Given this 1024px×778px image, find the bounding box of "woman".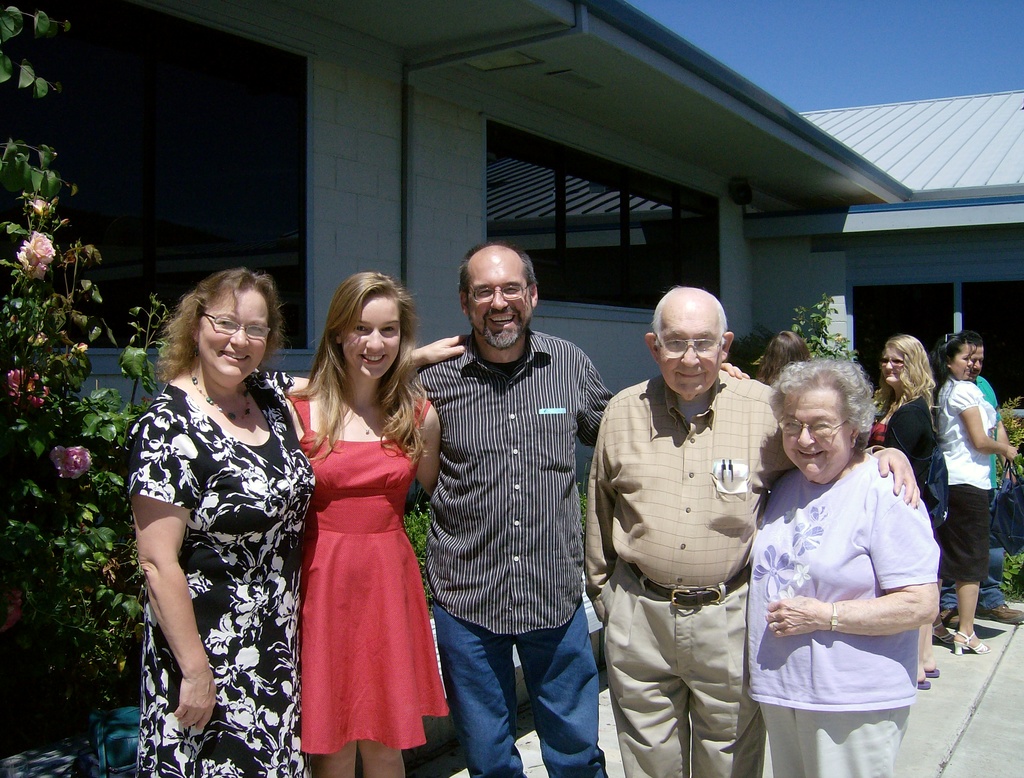
[left=865, top=329, right=932, bottom=687].
